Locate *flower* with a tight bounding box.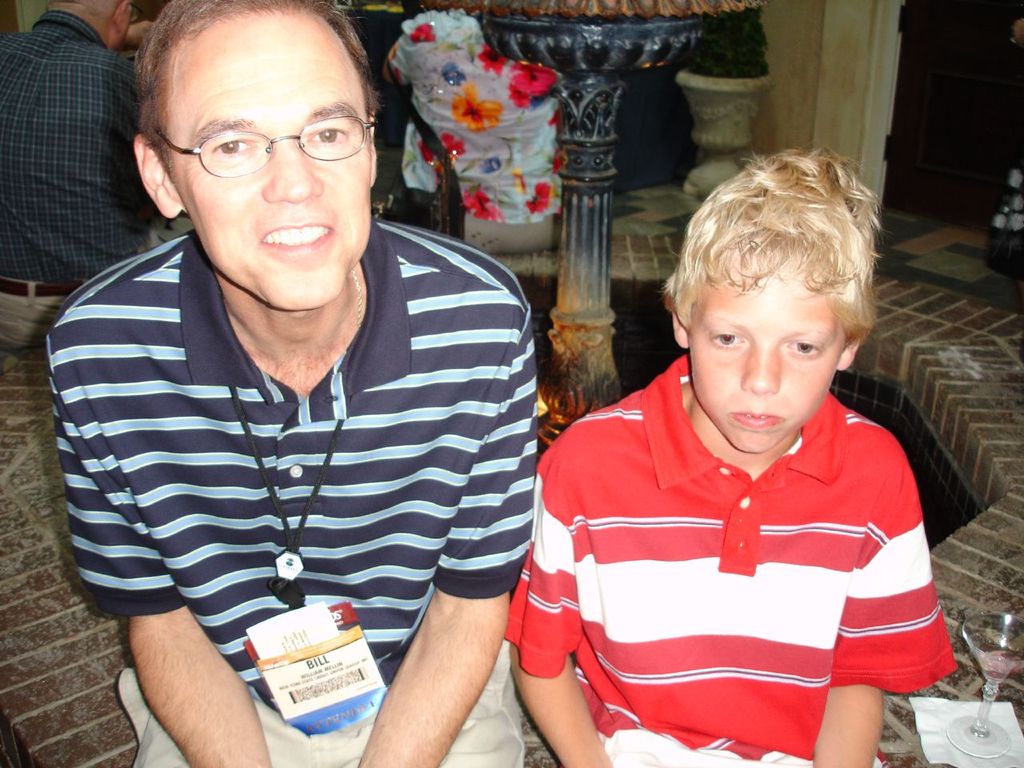
<region>410, 24, 436, 42</region>.
